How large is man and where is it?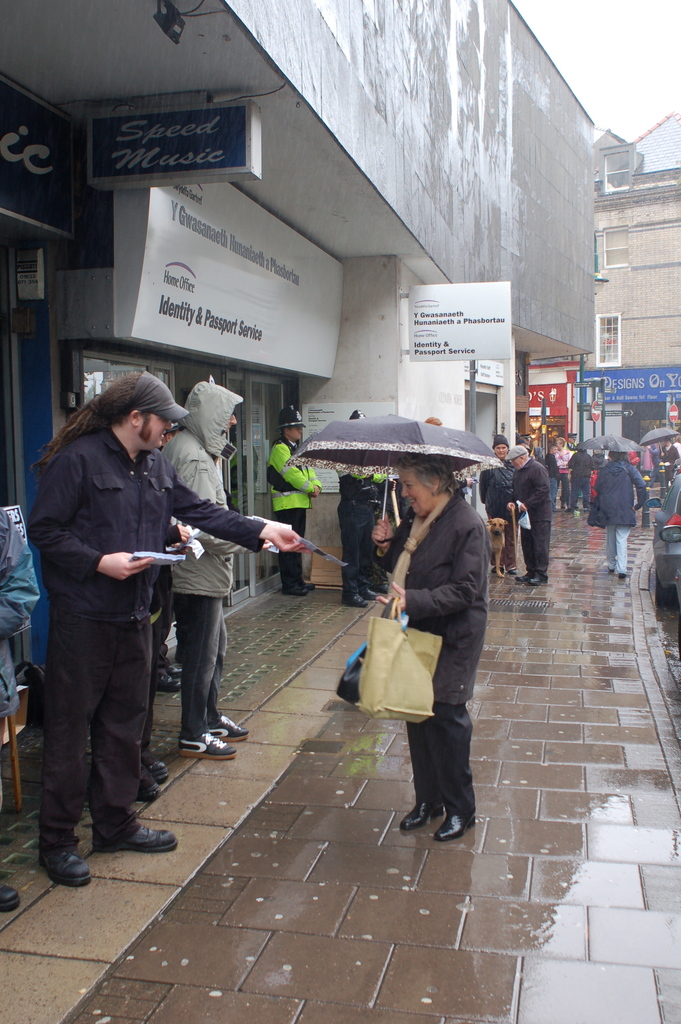
Bounding box: {"left": 587, "top": 442, "right": 643, "bottom": 607}.
